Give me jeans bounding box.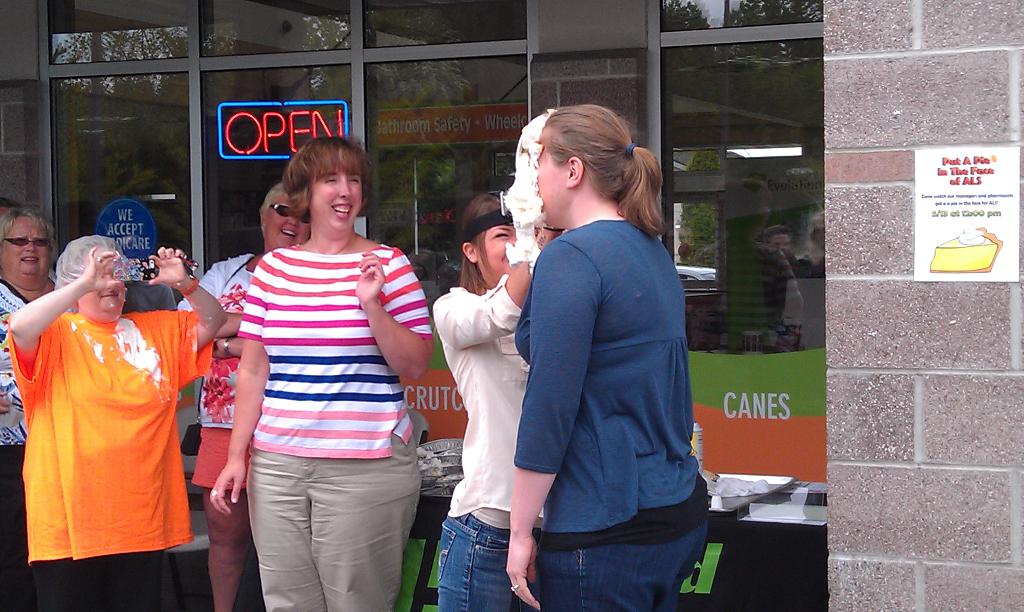
5/432/30/611.
